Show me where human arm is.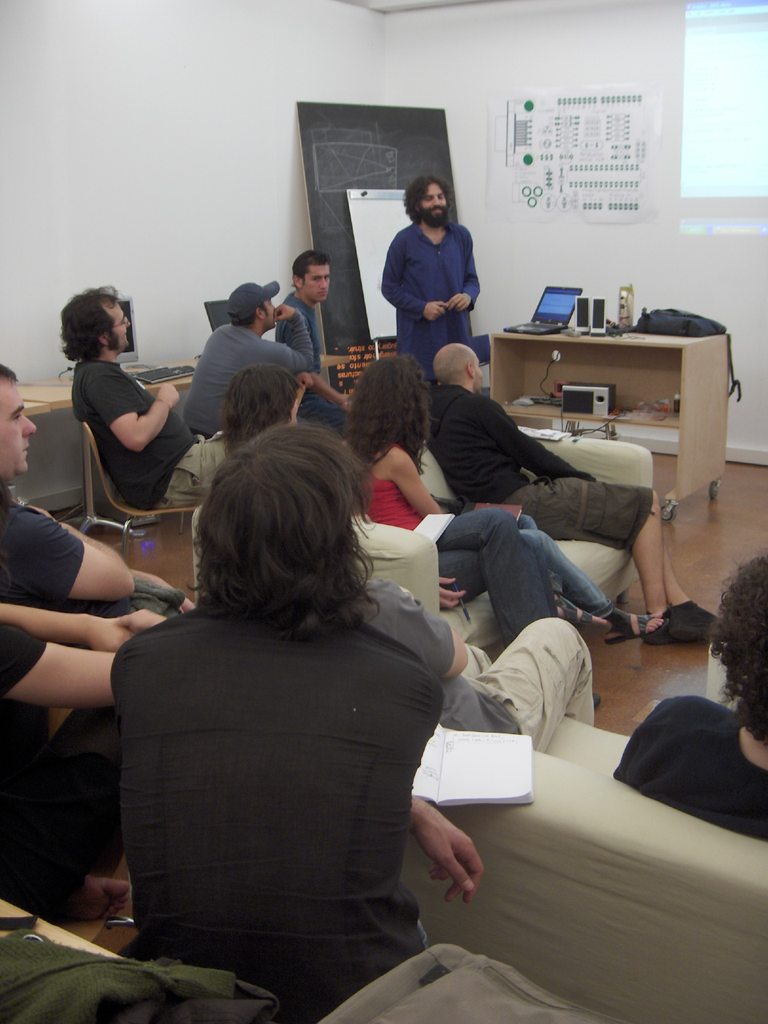
human arm is at x1=390 y1=449 x2=448 y2=515.
